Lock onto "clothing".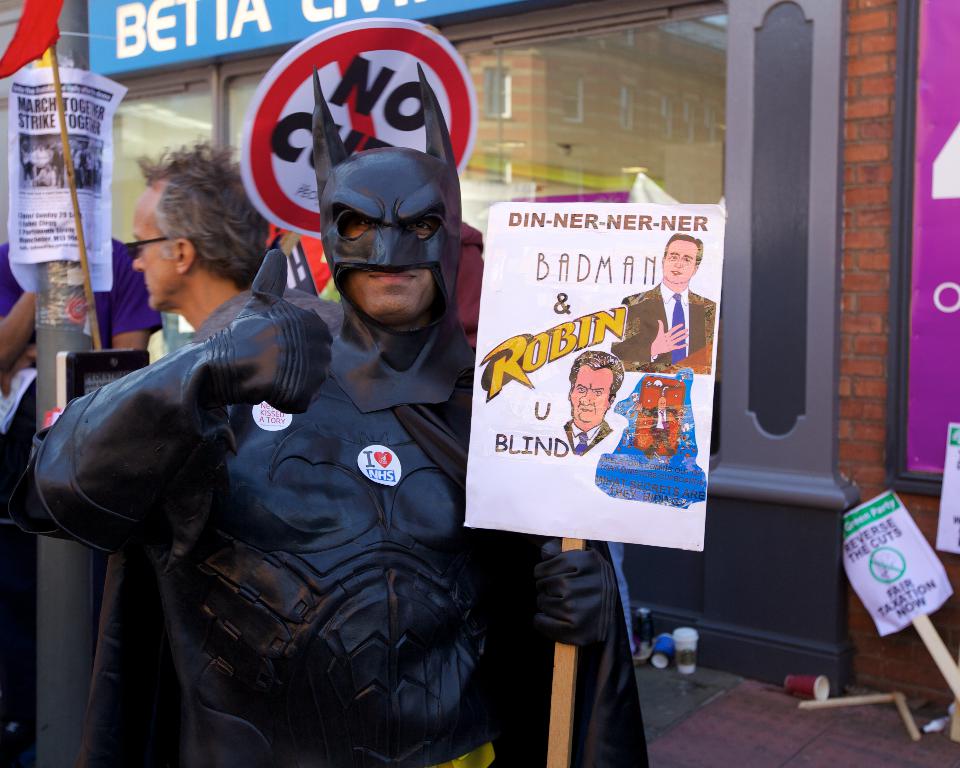
Locked: select_region(0, 226, 164, 741).
